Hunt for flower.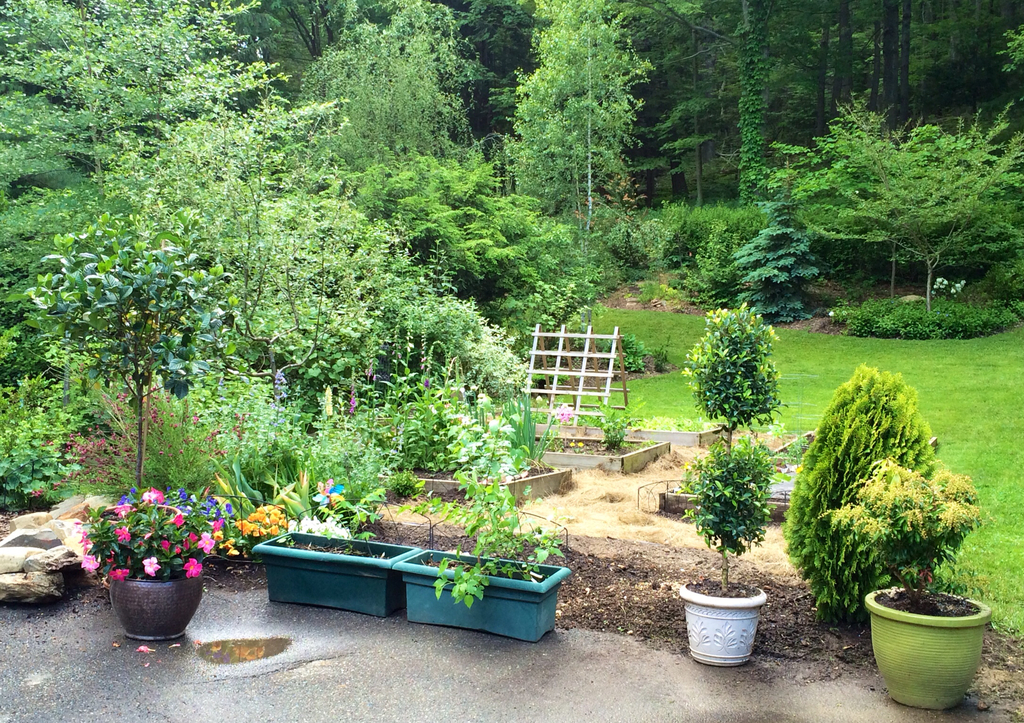
Hunted down at bbox(143, 558, 161, 582).
